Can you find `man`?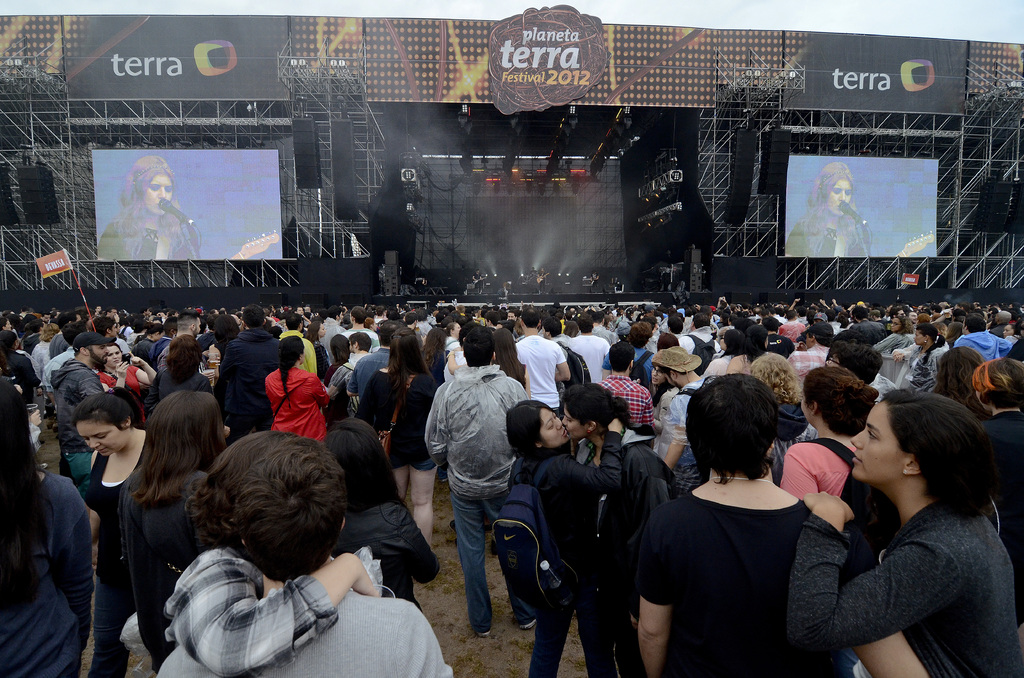
Yes, bounding box: bbox(825, 343, 881, 385).
